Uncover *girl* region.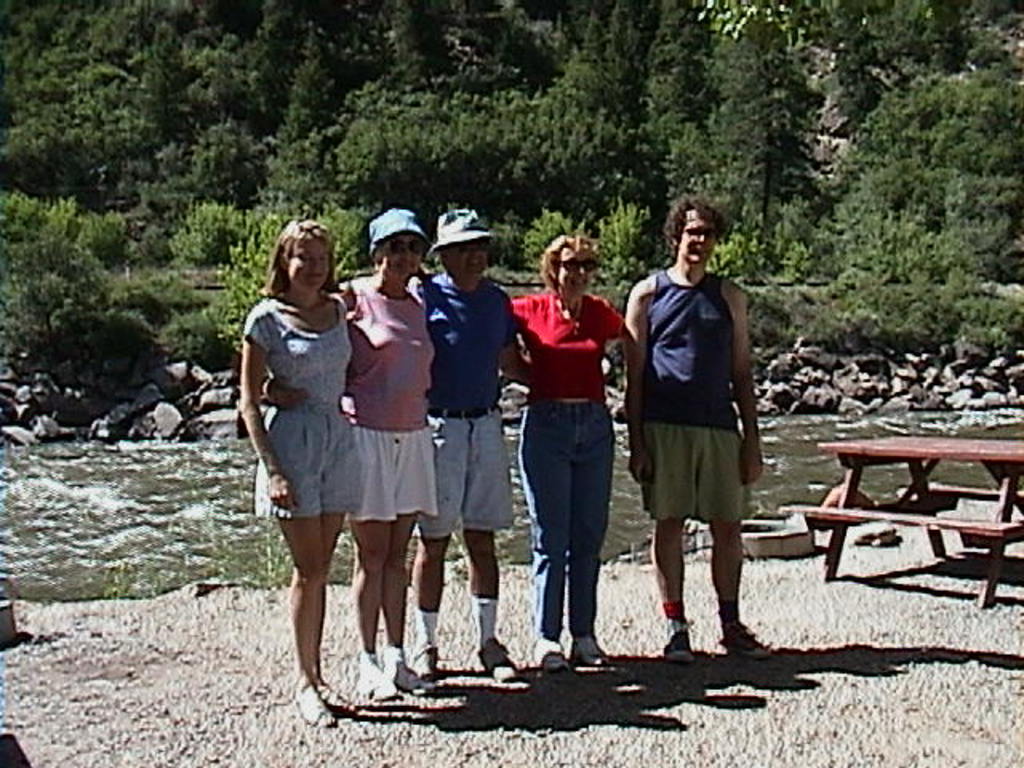
Uncovered: [242,219,346,717].
